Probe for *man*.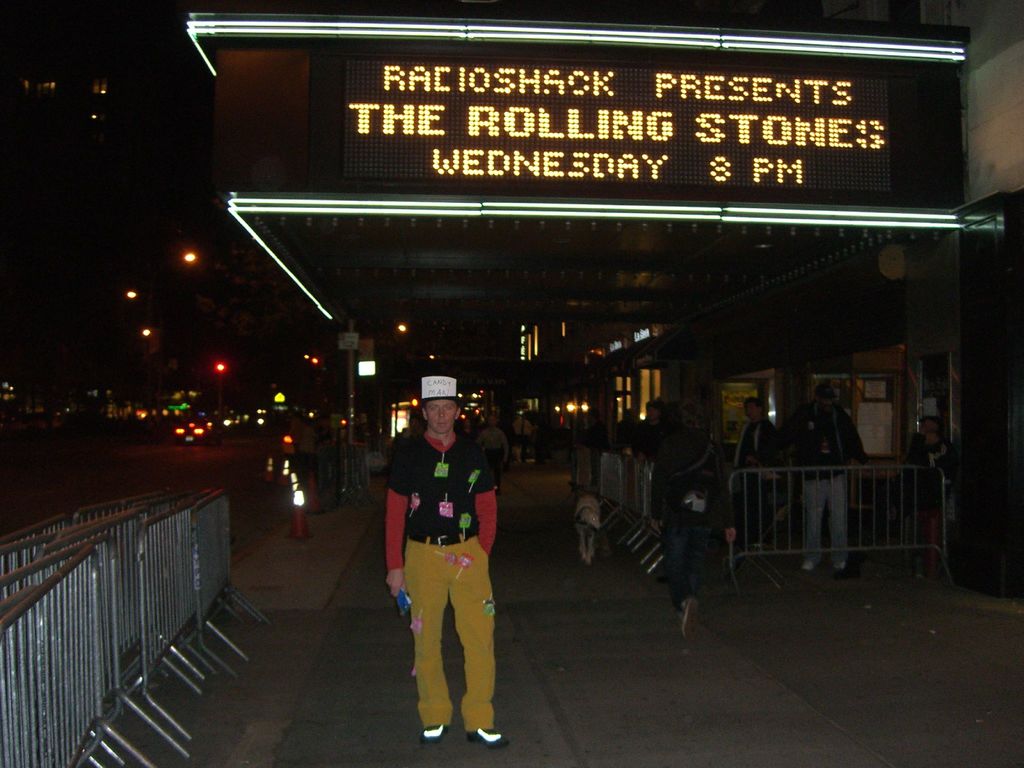
Probe result: 726, 397, 778, 554.
